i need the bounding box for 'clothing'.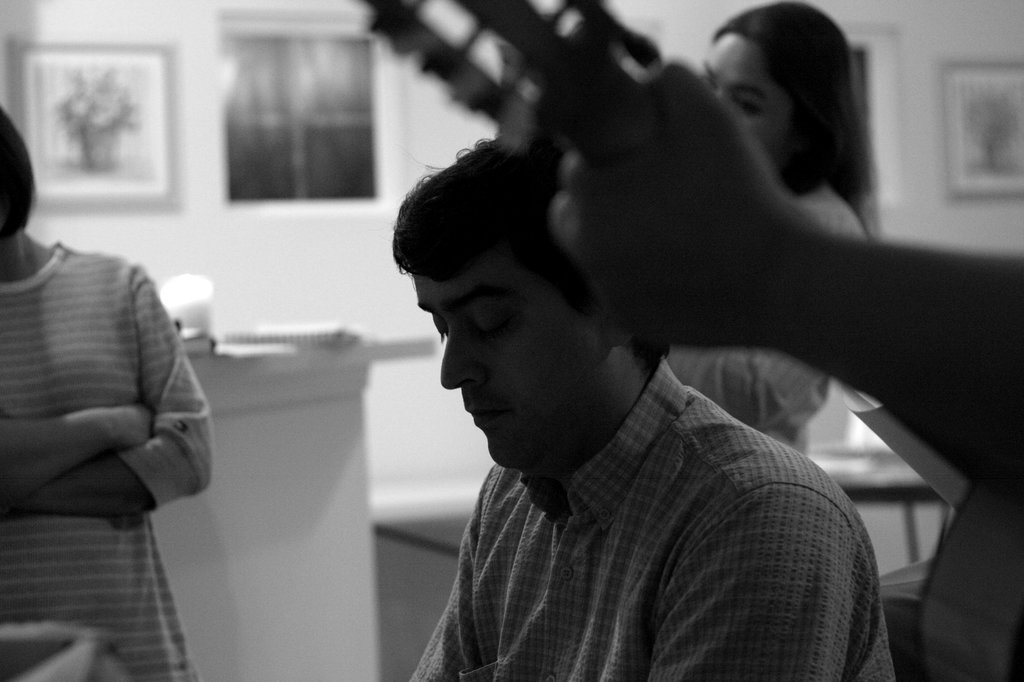
Here it is: bbox(663, 177, 877, 448).
